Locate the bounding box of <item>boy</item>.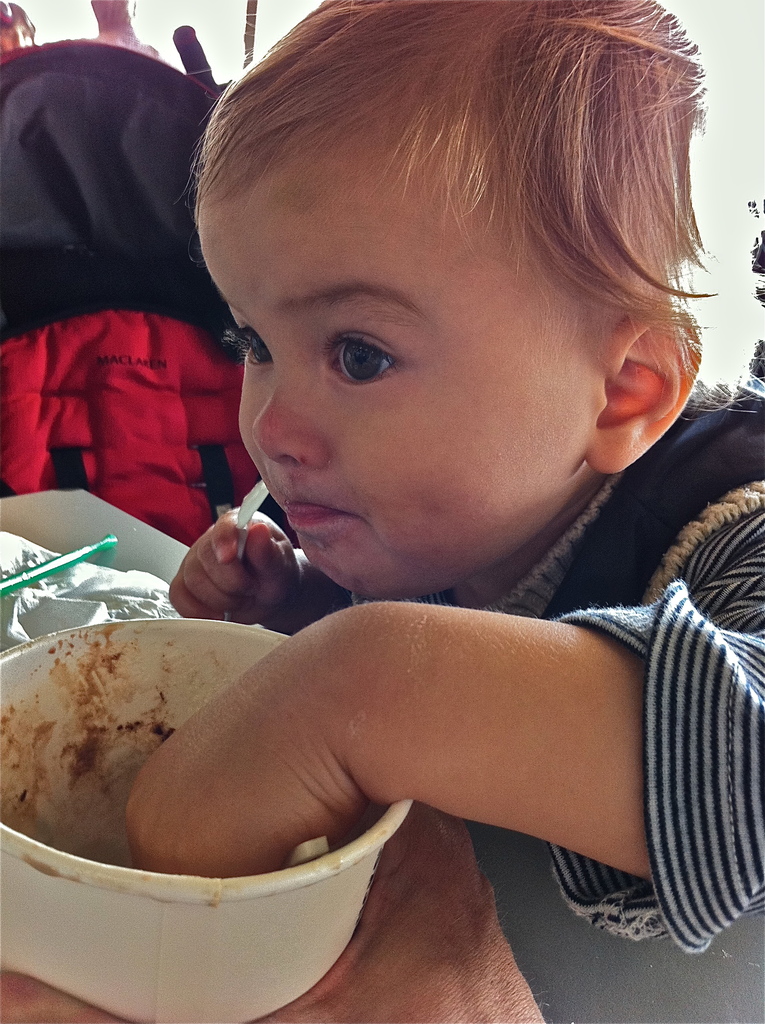
Bounding box: l=109, t=17, r=764, b=863.
